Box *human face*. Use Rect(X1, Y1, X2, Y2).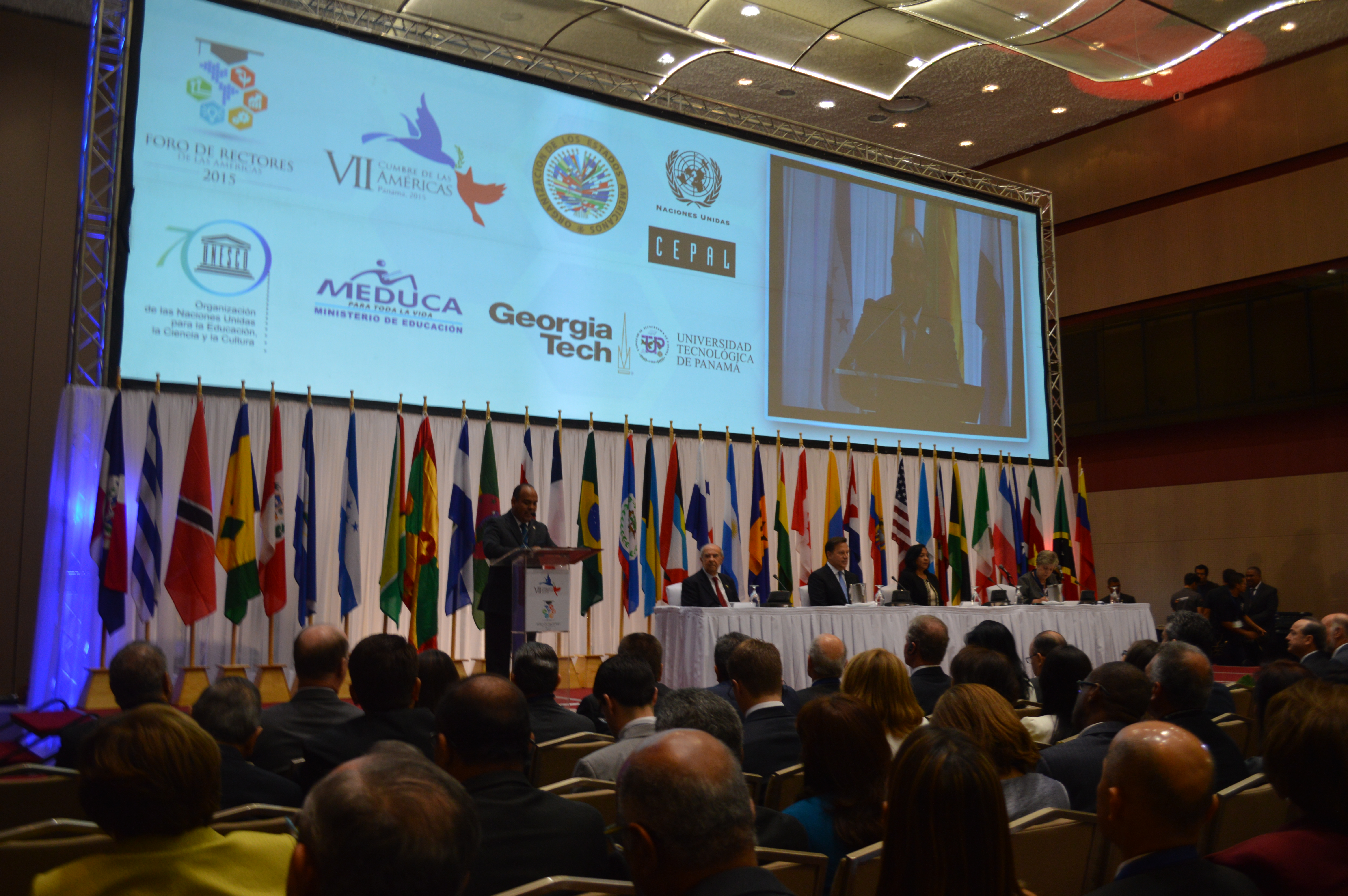
Rect(280, 128, 281, 131).
